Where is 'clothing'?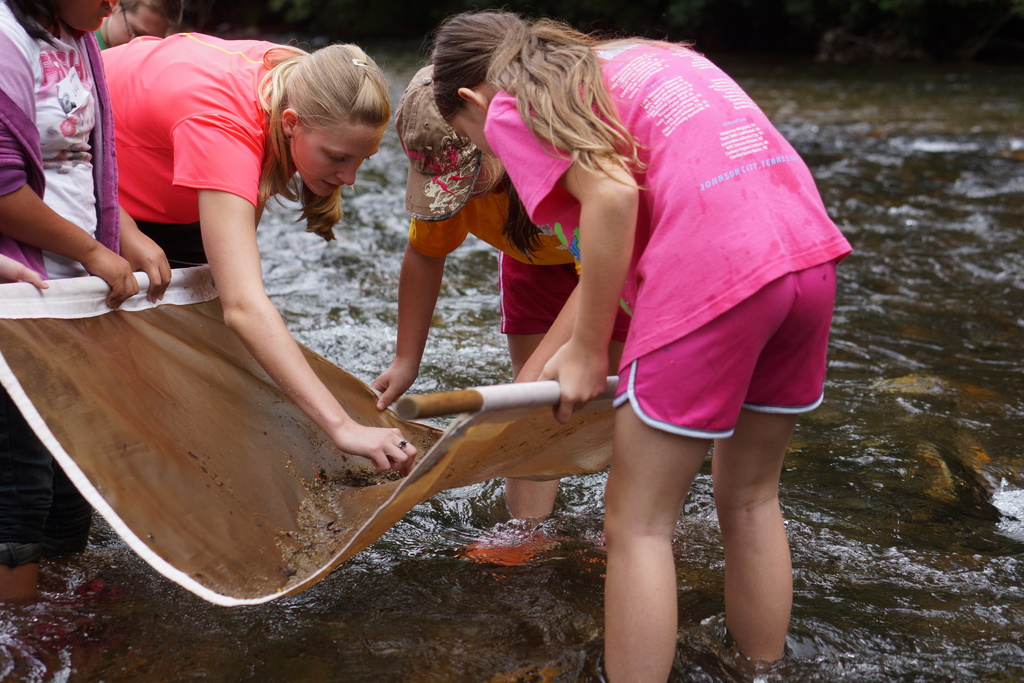
{"left": 99, "top": 35, "right": 415, "bottom": 477}.
